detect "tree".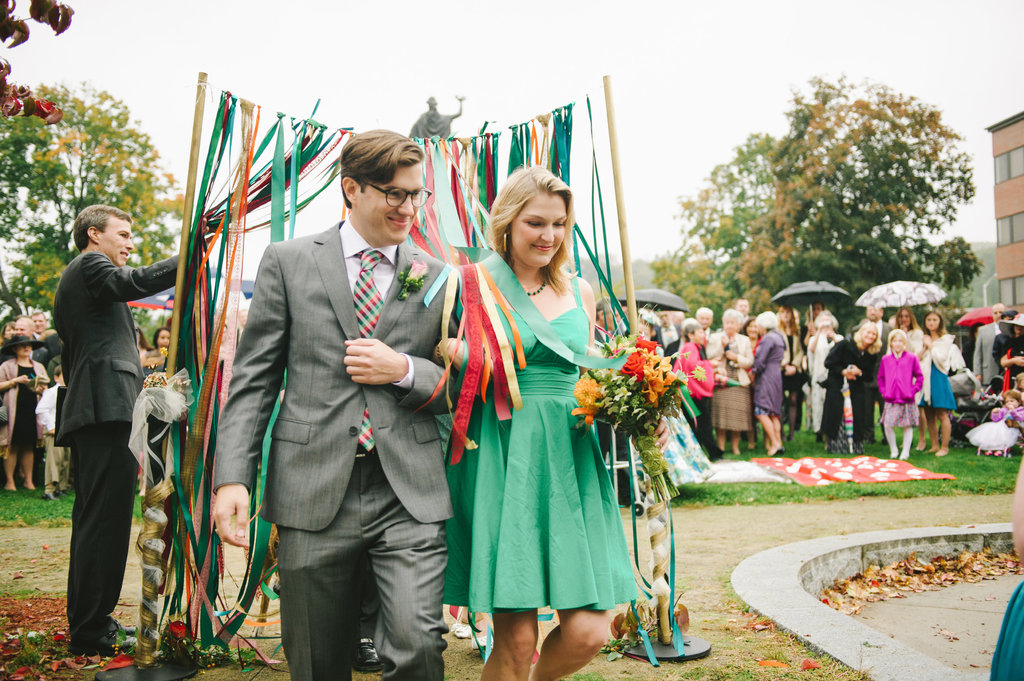
Detected at box=[0, 76, 194, 324].
